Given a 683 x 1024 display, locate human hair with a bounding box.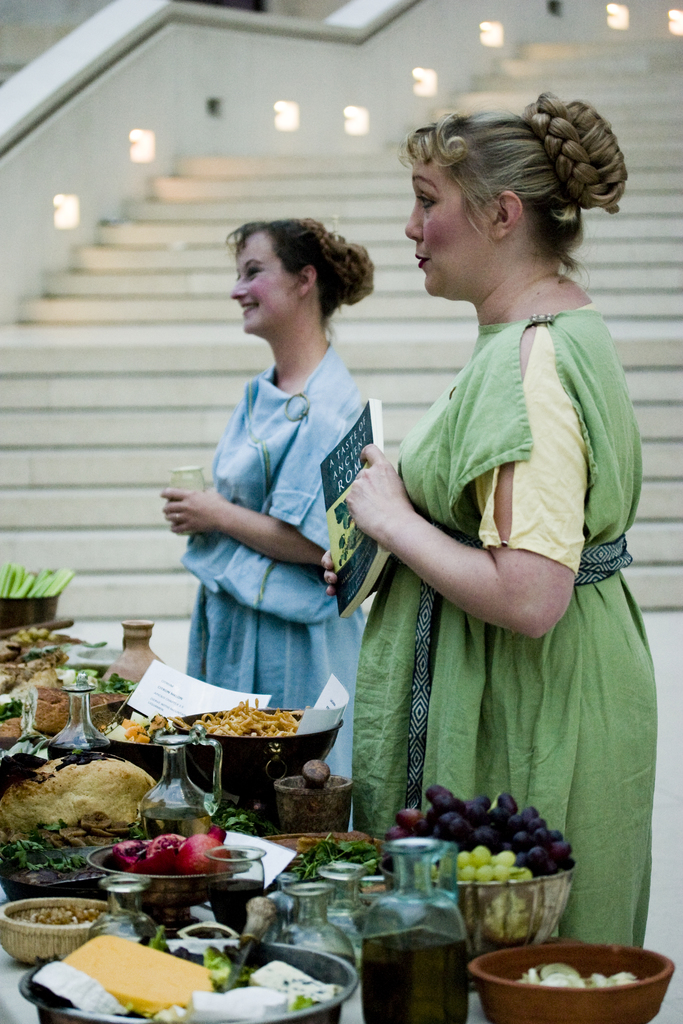
Located: (left=402, top=89, right=621, bottom=279).
